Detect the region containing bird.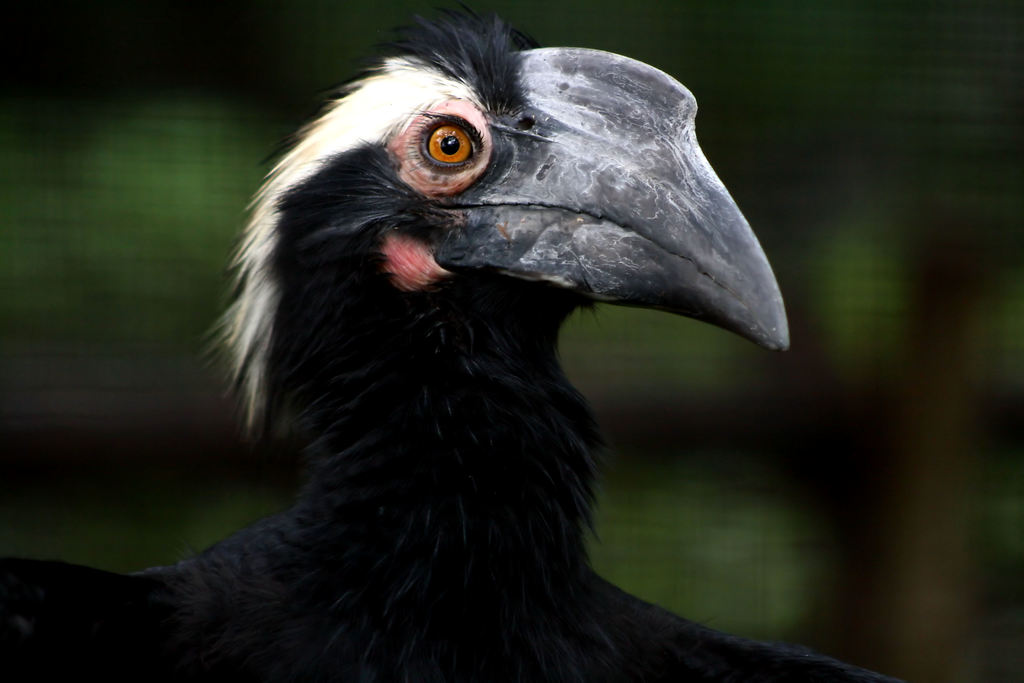
[40,44,835,641].
